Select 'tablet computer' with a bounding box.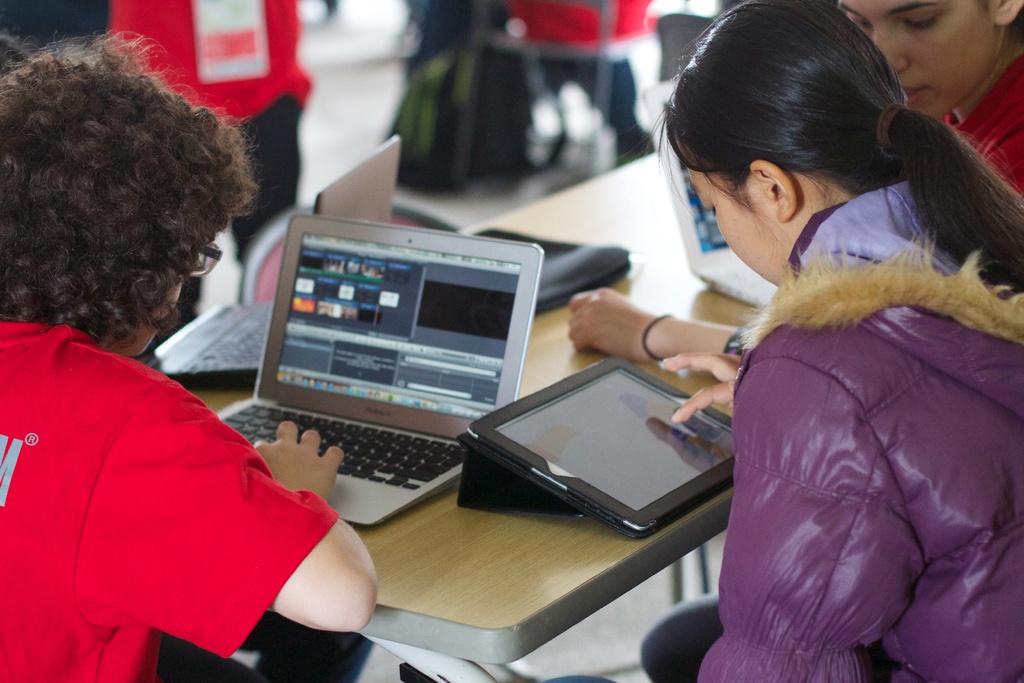
(x1=460, y1=353, x2=732, y2=539).
